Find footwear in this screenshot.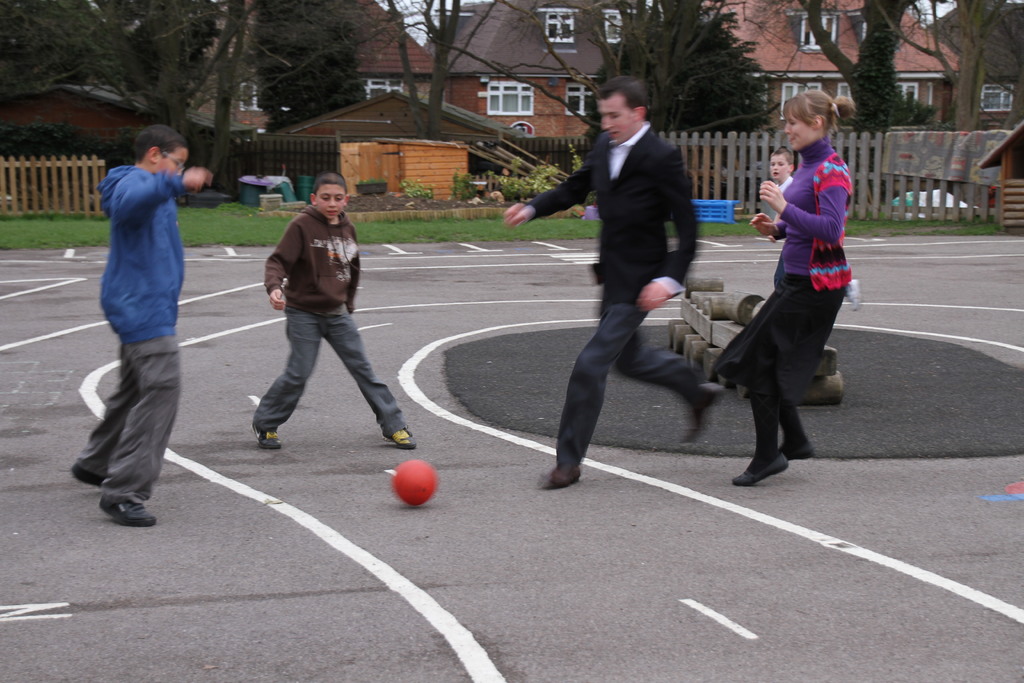
The bounding box for footwear is 381,424,420,446.
